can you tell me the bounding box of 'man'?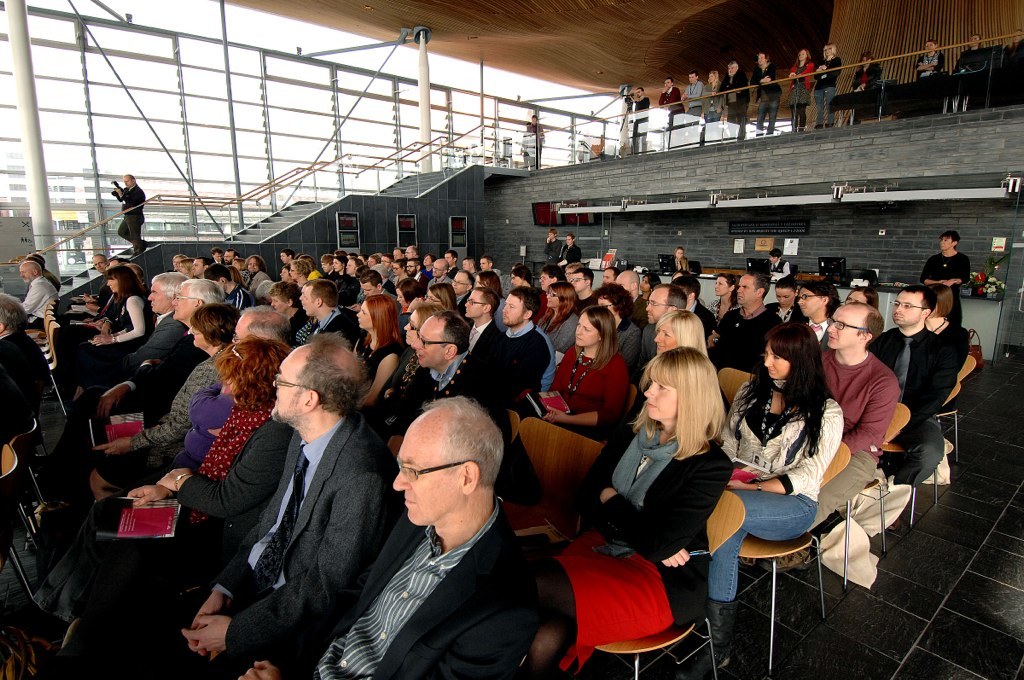
<box>430,259,449,283</box>.
